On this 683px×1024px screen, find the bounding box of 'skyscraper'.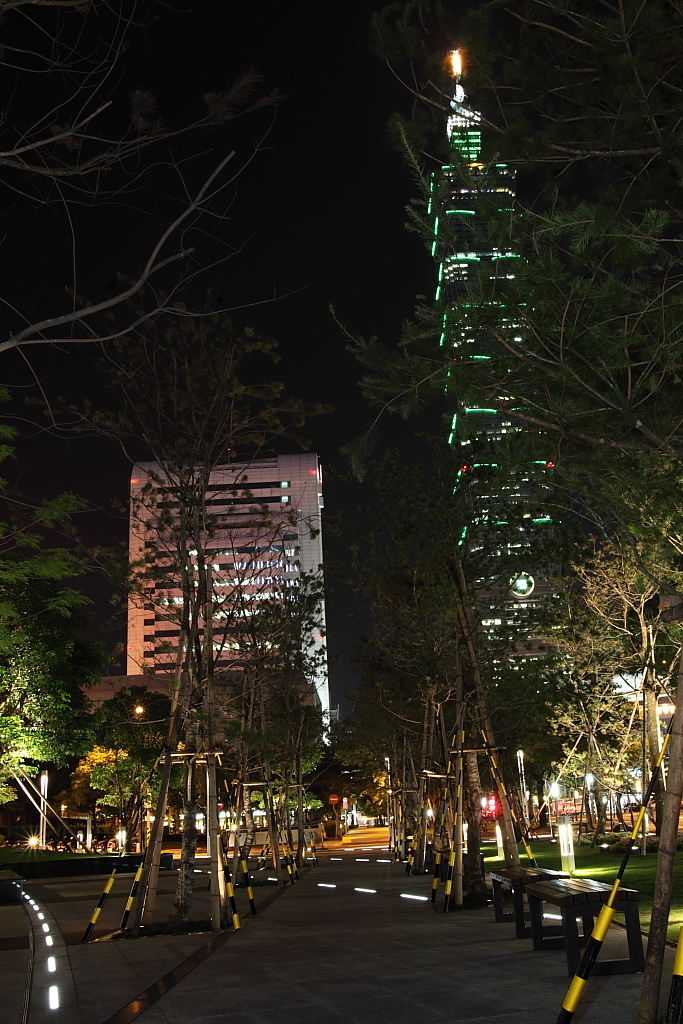
Bounding box: 360/26/618/791.
